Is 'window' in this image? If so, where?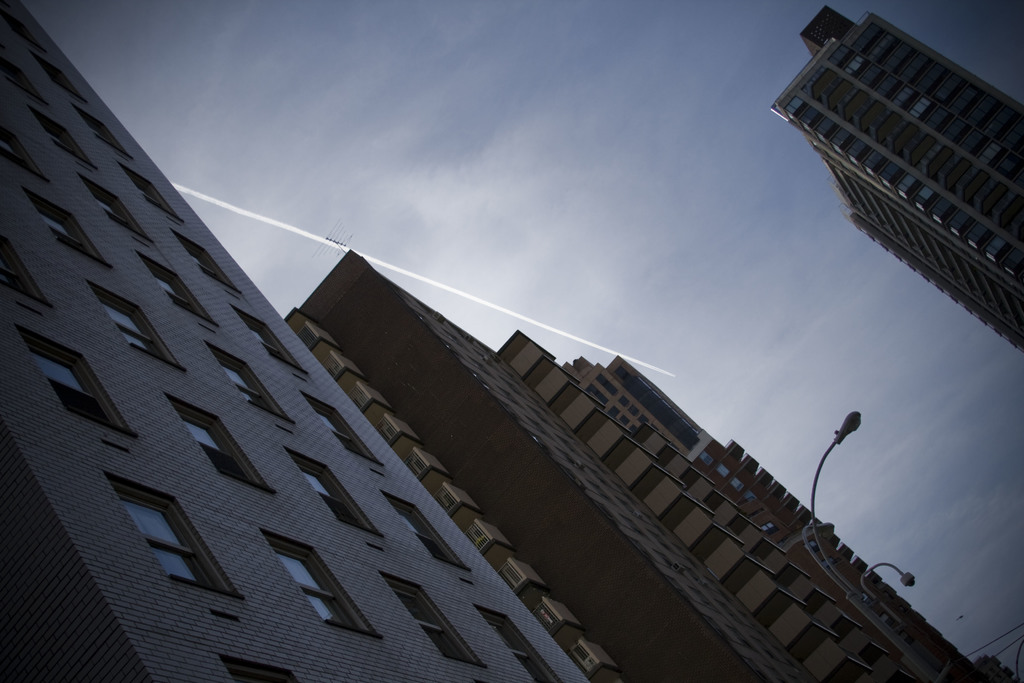
Yes, at locate(19, 188, 109, 259).
